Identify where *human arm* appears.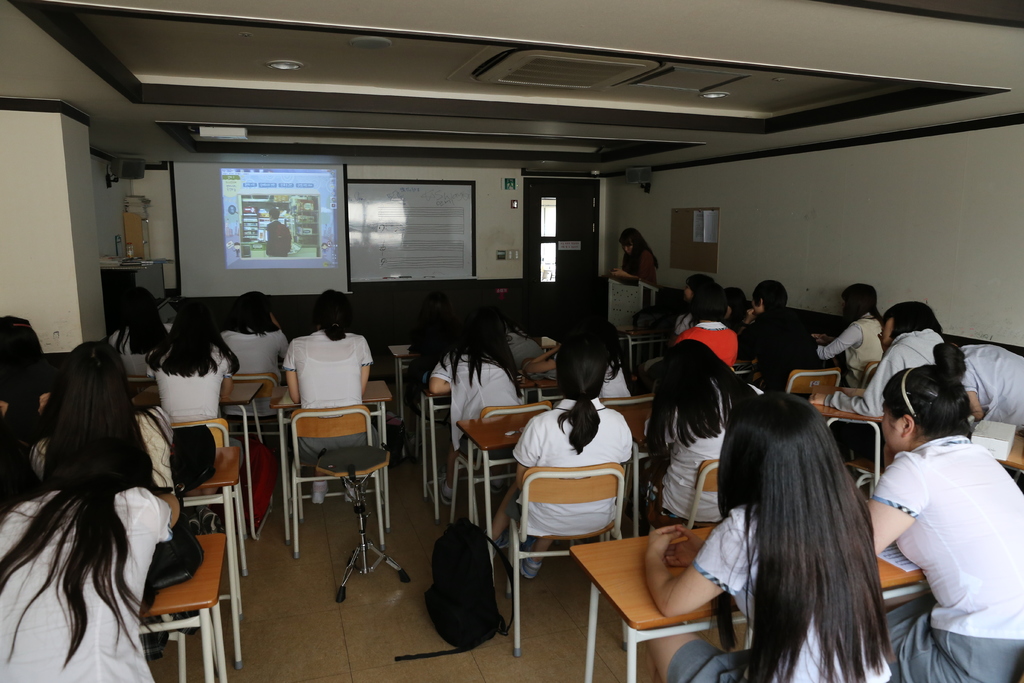
Appears at Rect(863, 453, 925, 551).
